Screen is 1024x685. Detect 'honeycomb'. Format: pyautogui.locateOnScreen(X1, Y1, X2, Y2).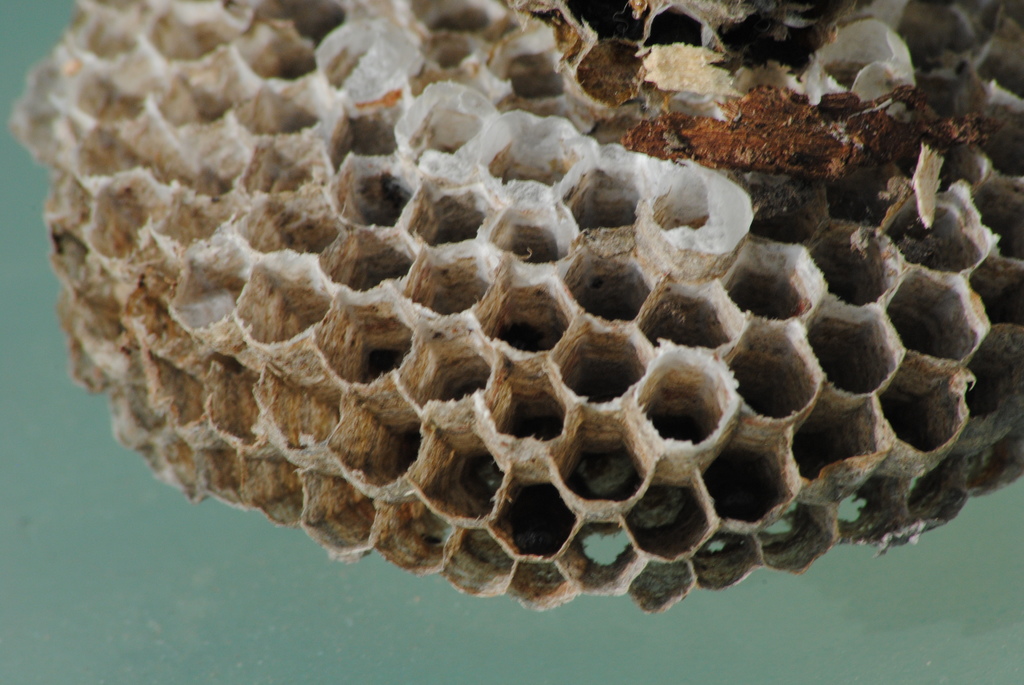
pyautogui.locateOnScreen(6, 0, 1023, 618).
